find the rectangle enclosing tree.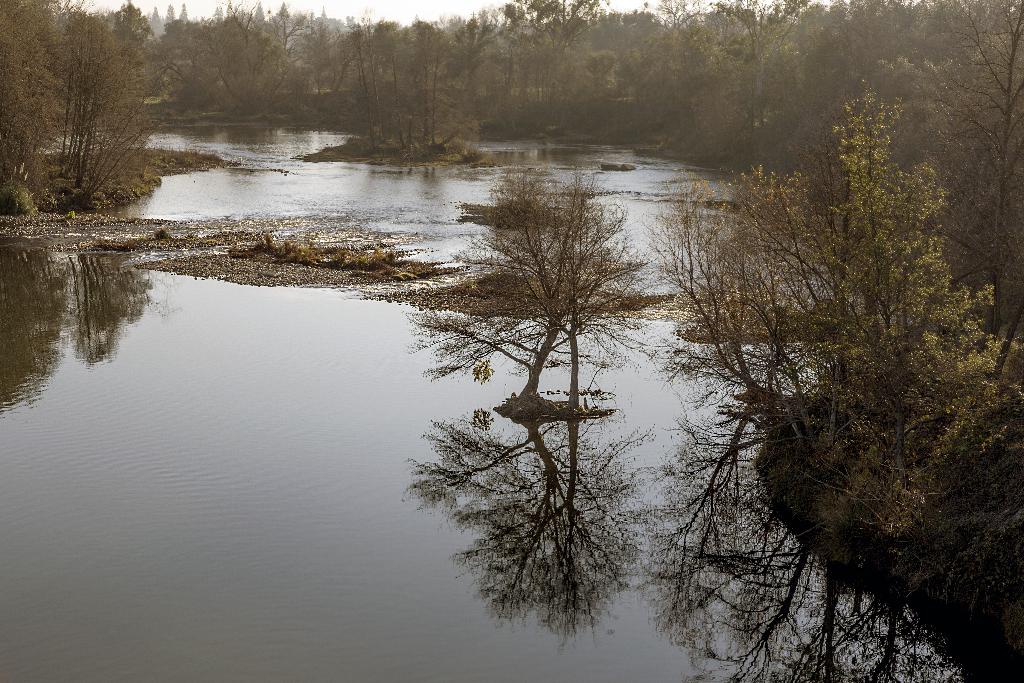
left=628, top=93, right=1023, bottom=571.
